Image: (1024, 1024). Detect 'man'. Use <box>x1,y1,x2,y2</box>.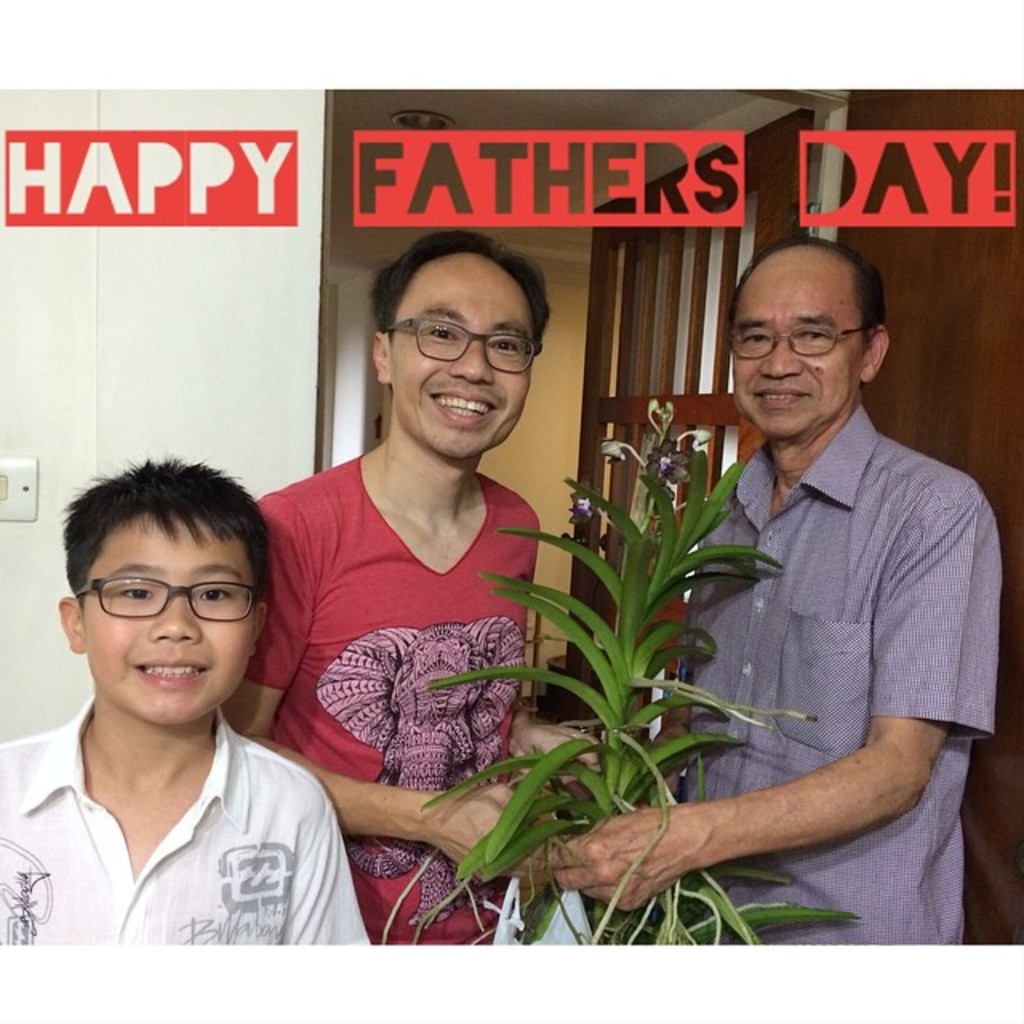
<box>224,219,610,958</box>.
